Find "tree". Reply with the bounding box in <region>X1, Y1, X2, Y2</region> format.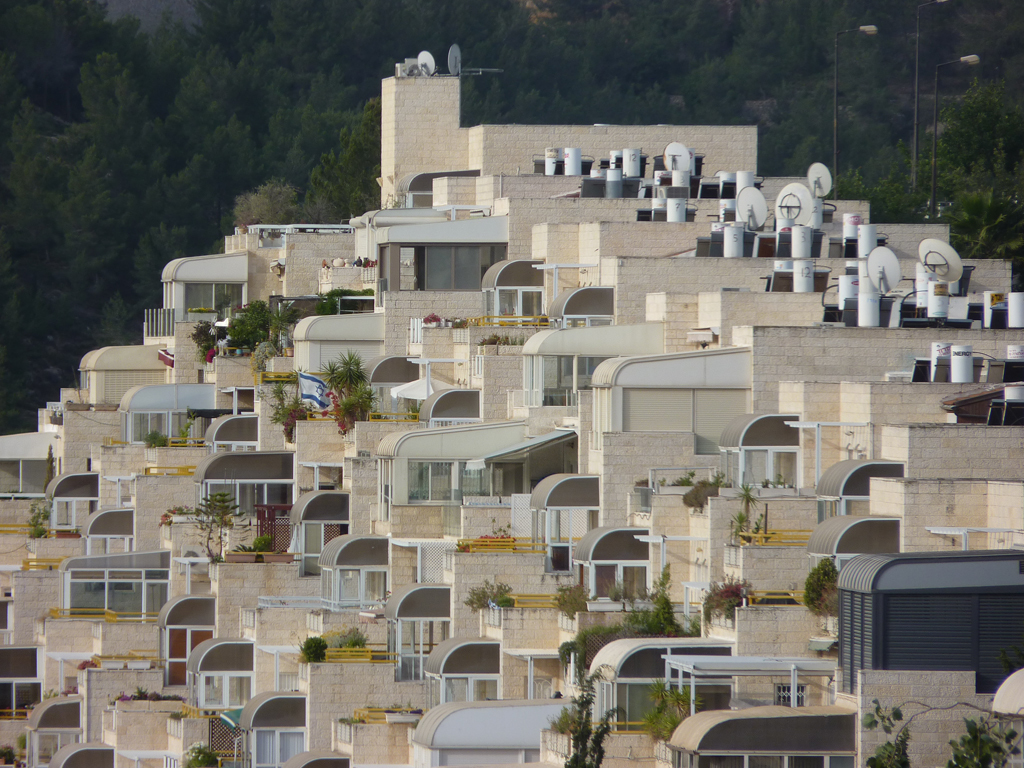
<region>49, 143, 139, 313</region>.
